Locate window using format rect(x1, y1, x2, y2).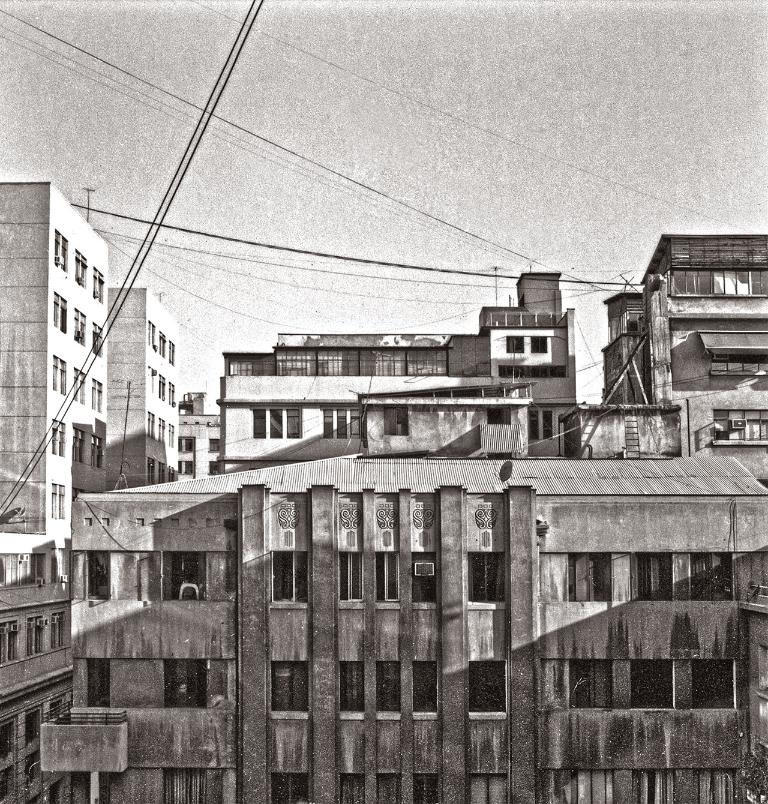
rect(91, 265, 104, 306).
